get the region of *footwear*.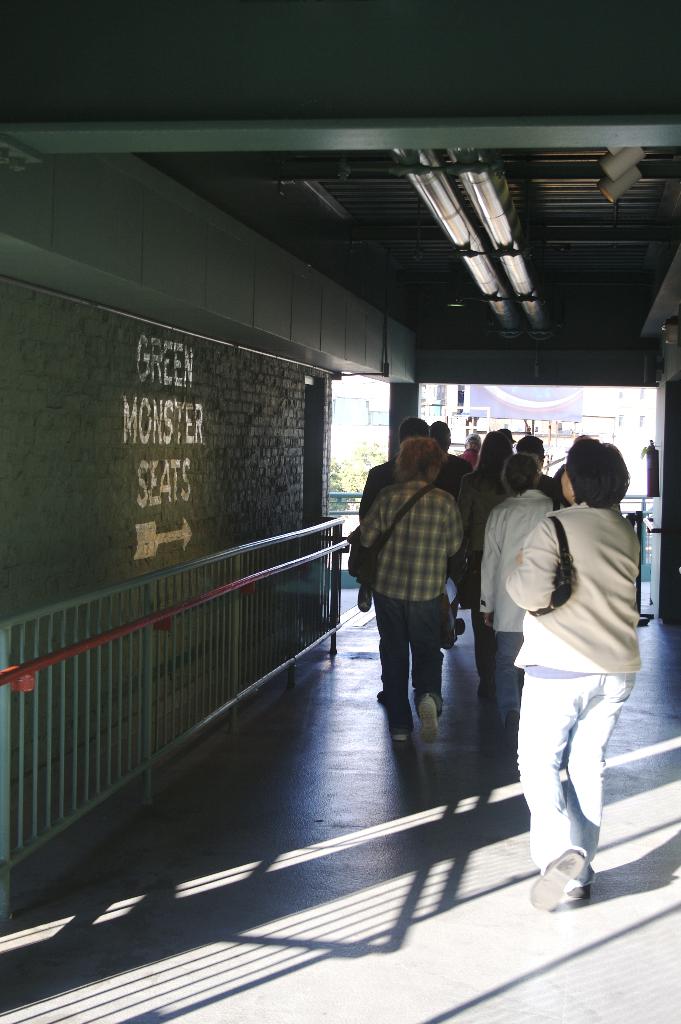
BBox(563, 879, 591, 897).
